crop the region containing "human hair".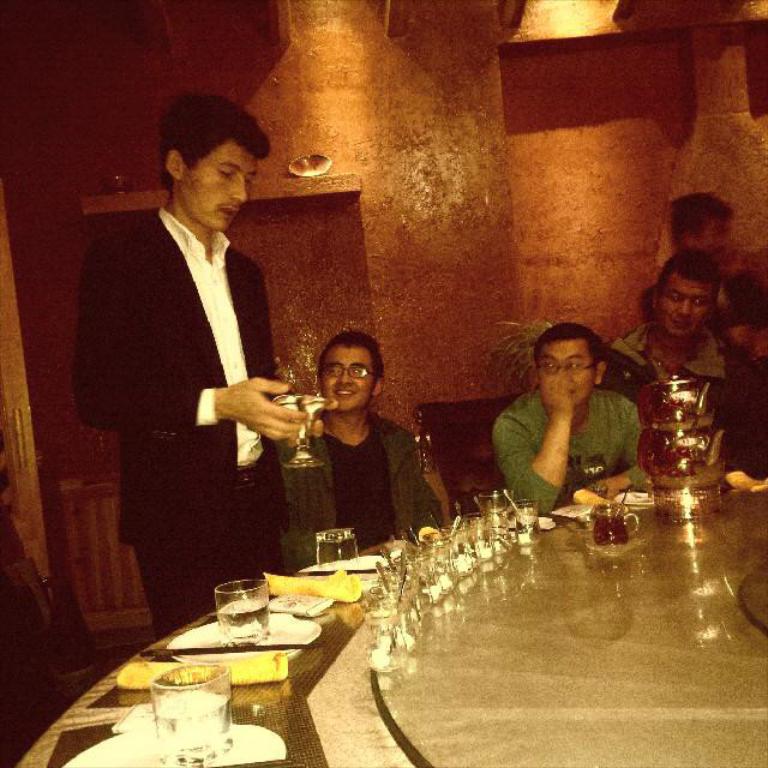
Crop region: x1=662 y1=180 x2=730 y2=235.
